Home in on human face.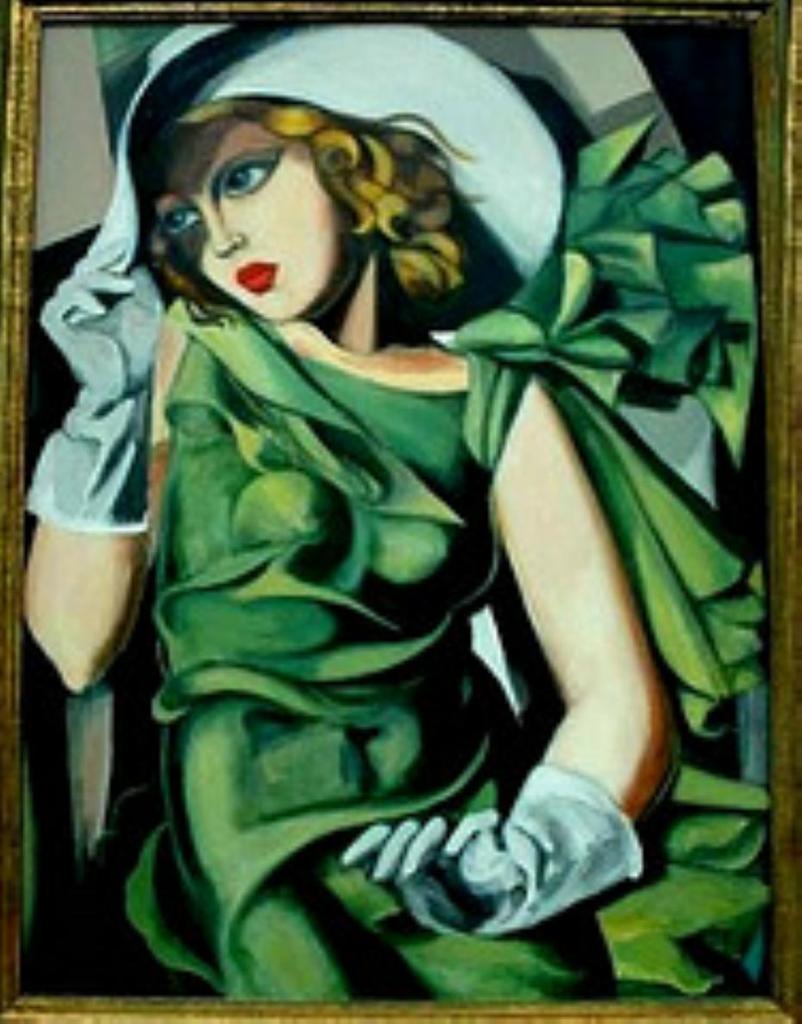
Homed in at left=151, top=115, right=345, bottom=318.
